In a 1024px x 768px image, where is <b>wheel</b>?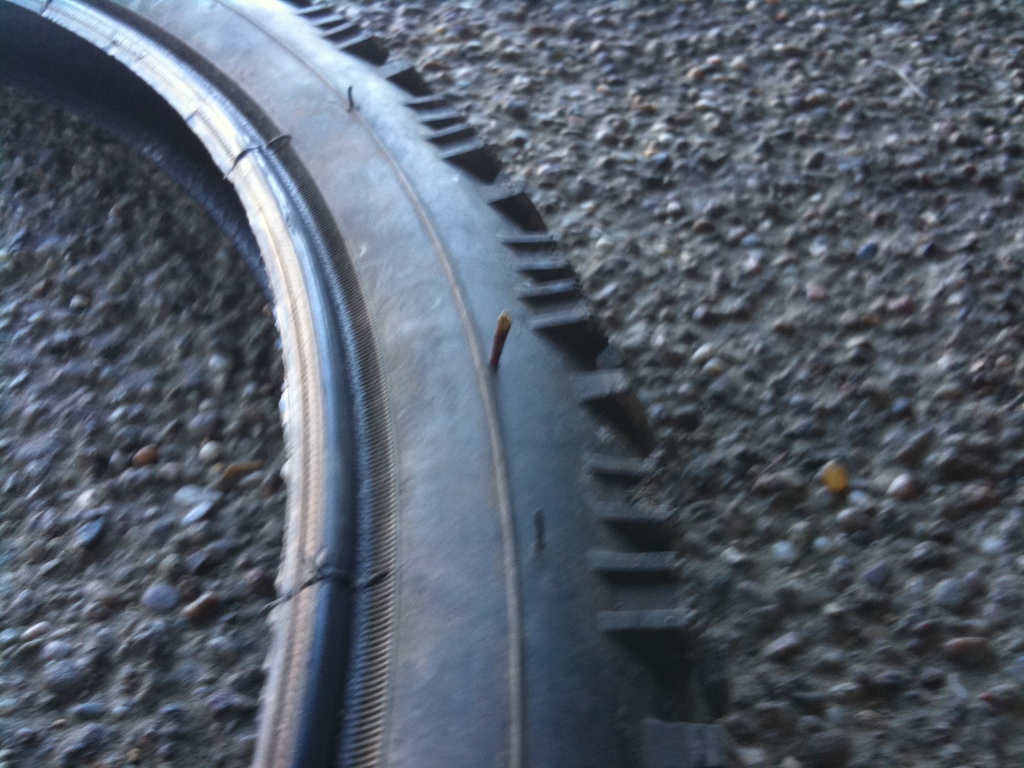
locate(80, 11, 684, 749).
